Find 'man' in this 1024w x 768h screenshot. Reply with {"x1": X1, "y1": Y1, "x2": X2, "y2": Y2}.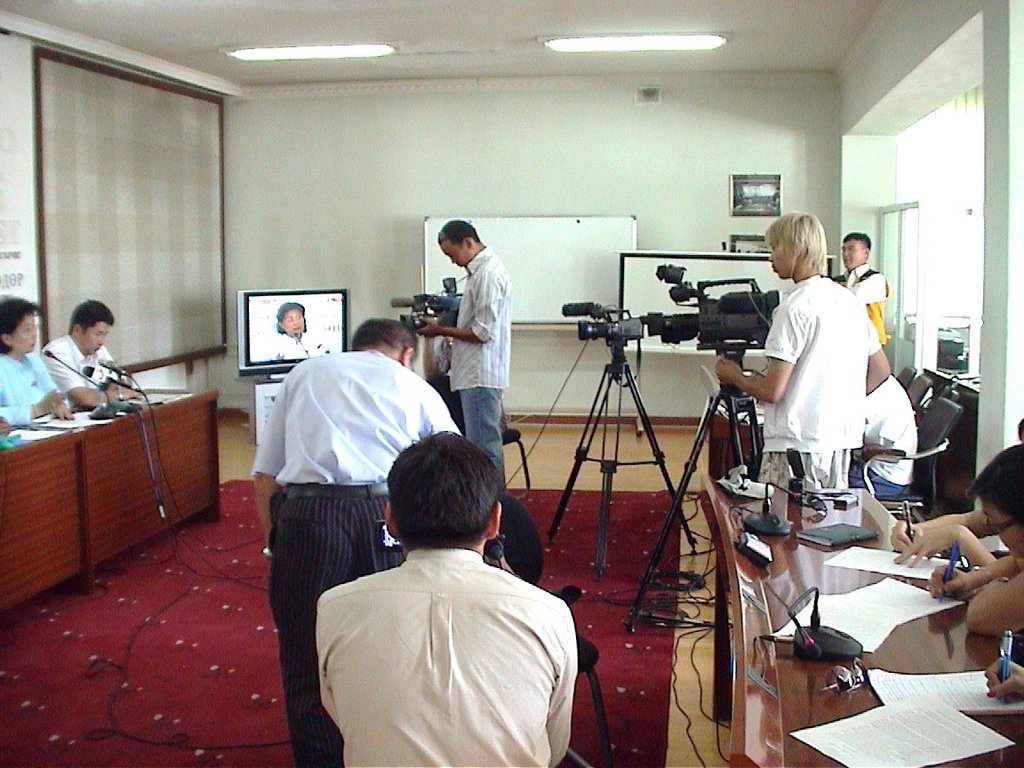
{"x1": 40, "y1": 299, "x2": 142, "y2": 408}.
